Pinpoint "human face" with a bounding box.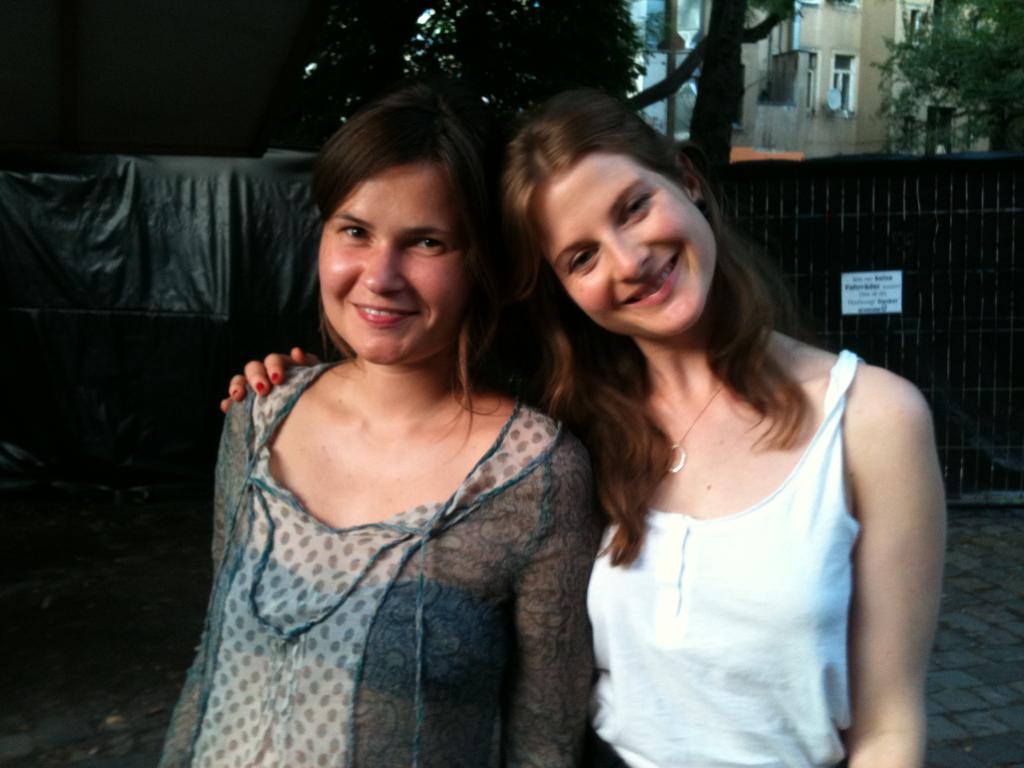
bbox=[534, 156, 727, 335].
